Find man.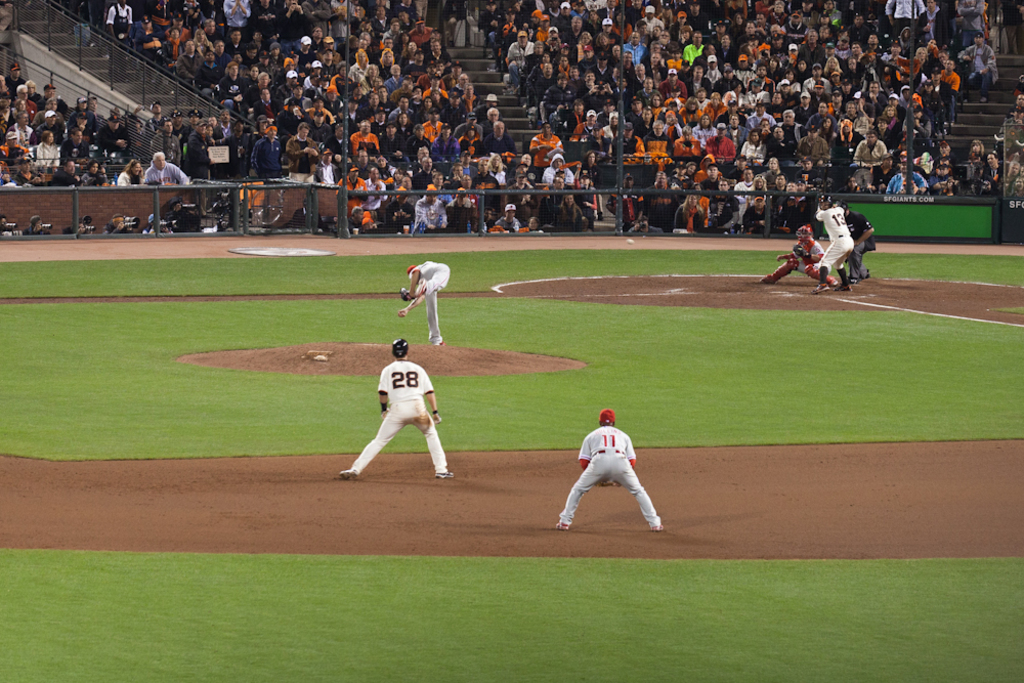
l=763, t=22, r=790, b=49.
